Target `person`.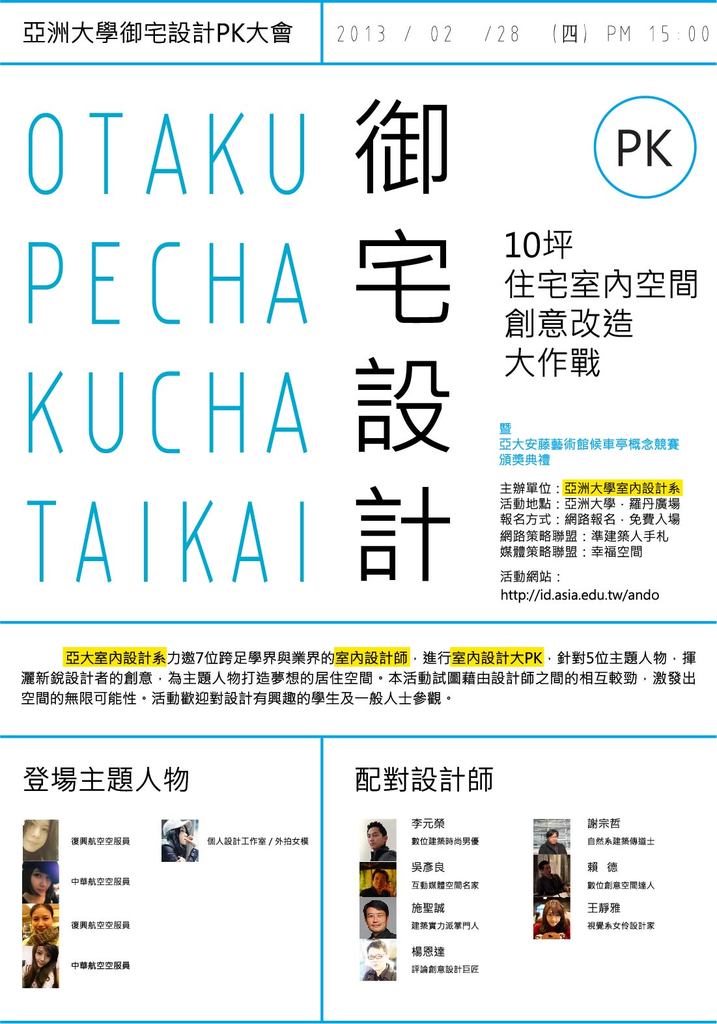
Target region: bbox=(160, 818, 197, 864).
